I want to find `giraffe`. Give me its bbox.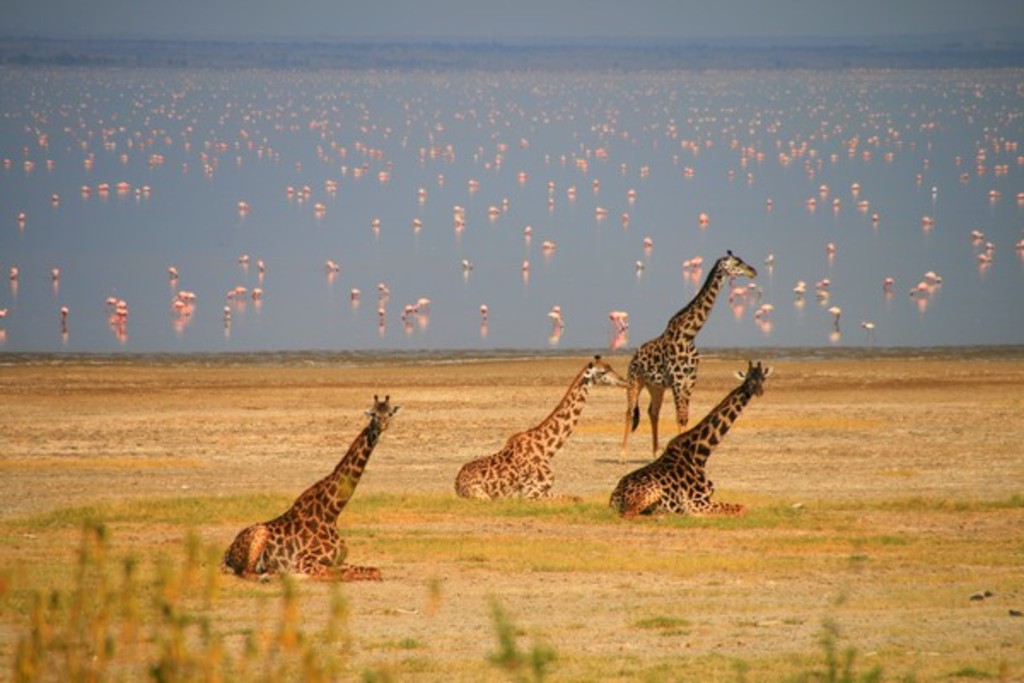
447 355 628 505.
